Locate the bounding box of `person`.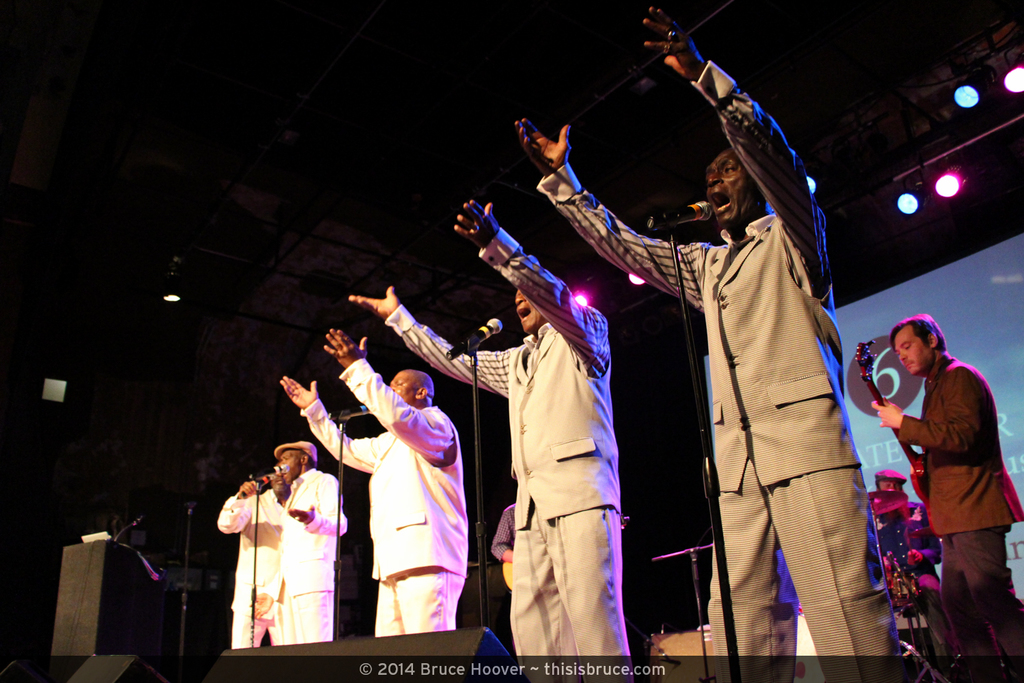
Bounding box: 490, 500, 520, 588.
